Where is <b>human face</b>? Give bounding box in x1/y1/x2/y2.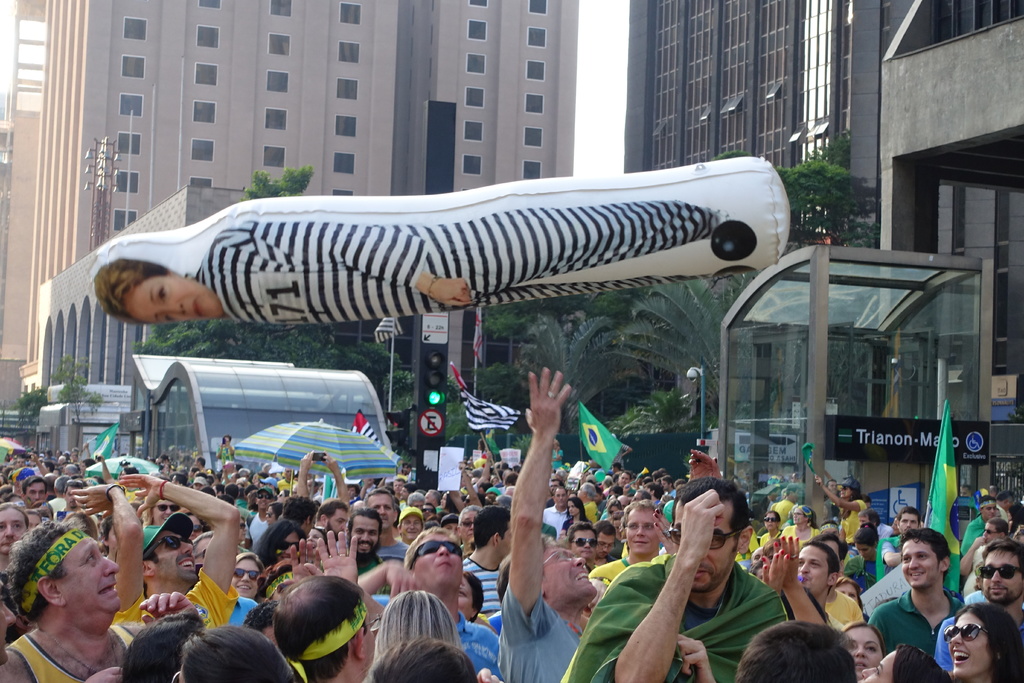
0/580/20/664.
